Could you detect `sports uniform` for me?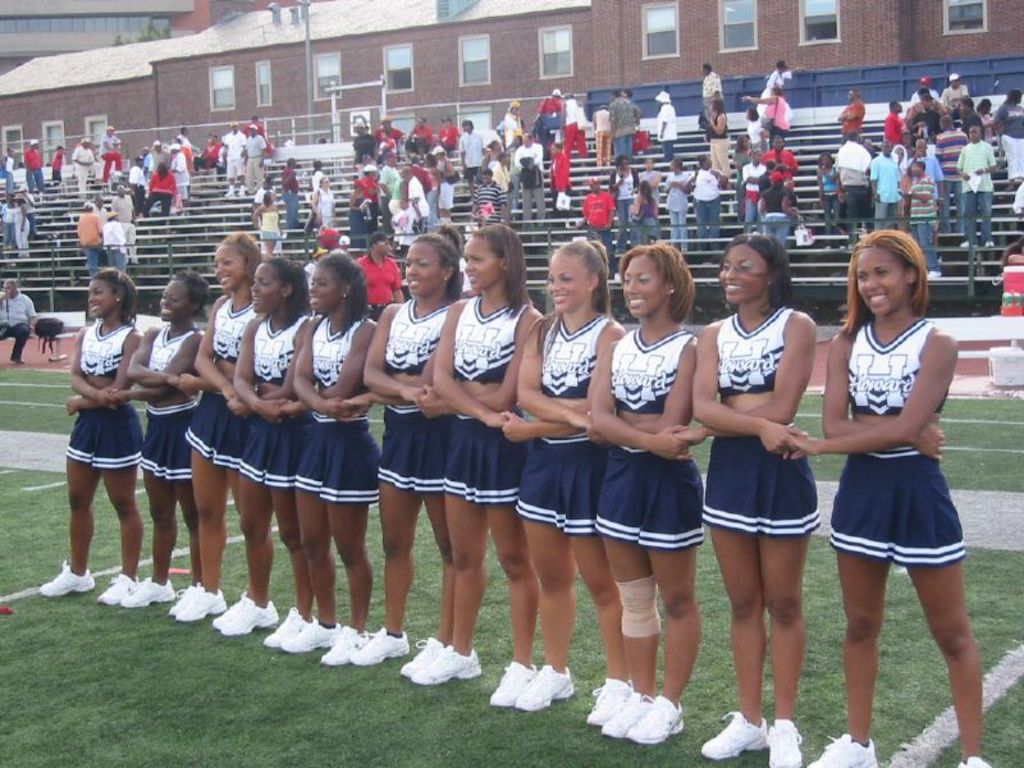
Detection result: [421, 298, 535, 704].
